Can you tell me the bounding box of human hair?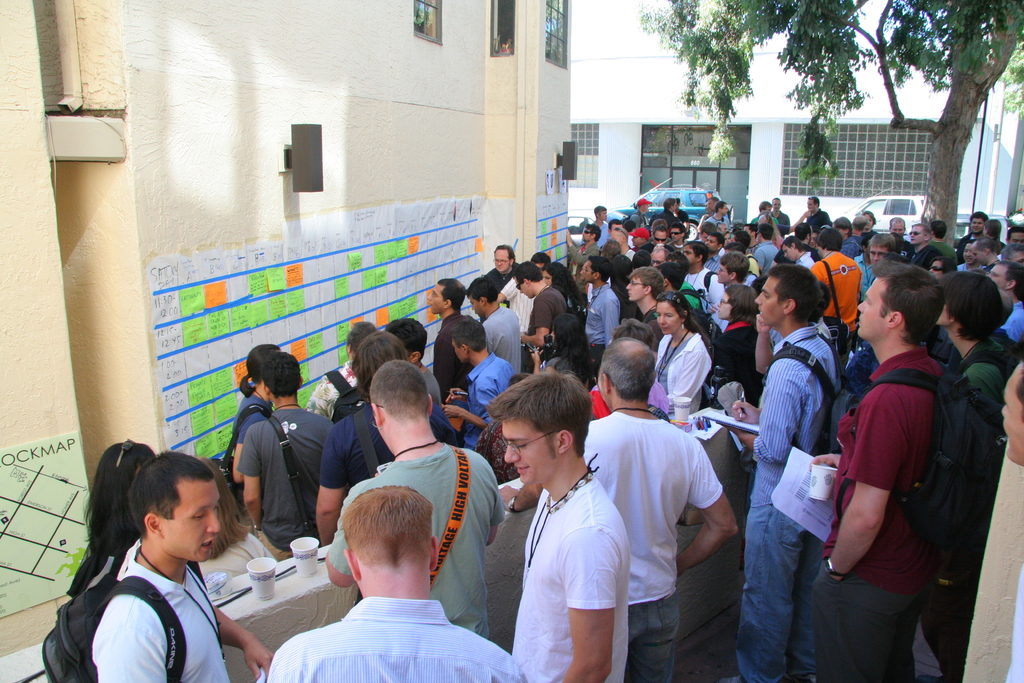
(x1=653, y1=222, x2=665, y2=232).
